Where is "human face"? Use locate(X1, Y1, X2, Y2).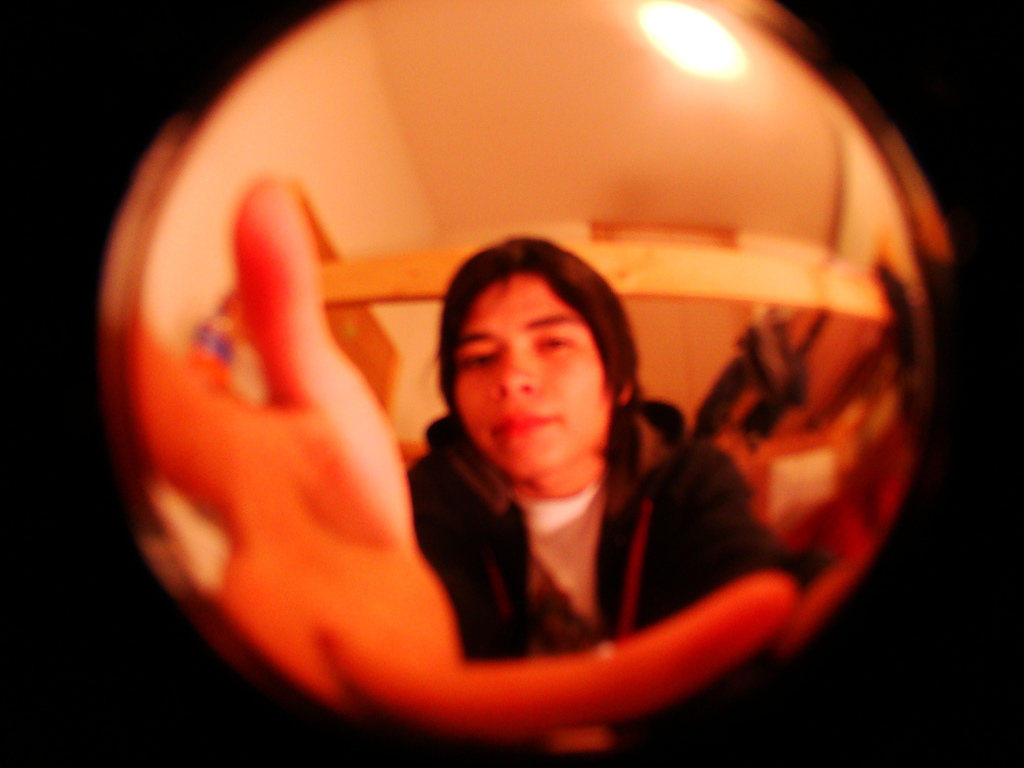
locate(453, 278, 607, 484).
